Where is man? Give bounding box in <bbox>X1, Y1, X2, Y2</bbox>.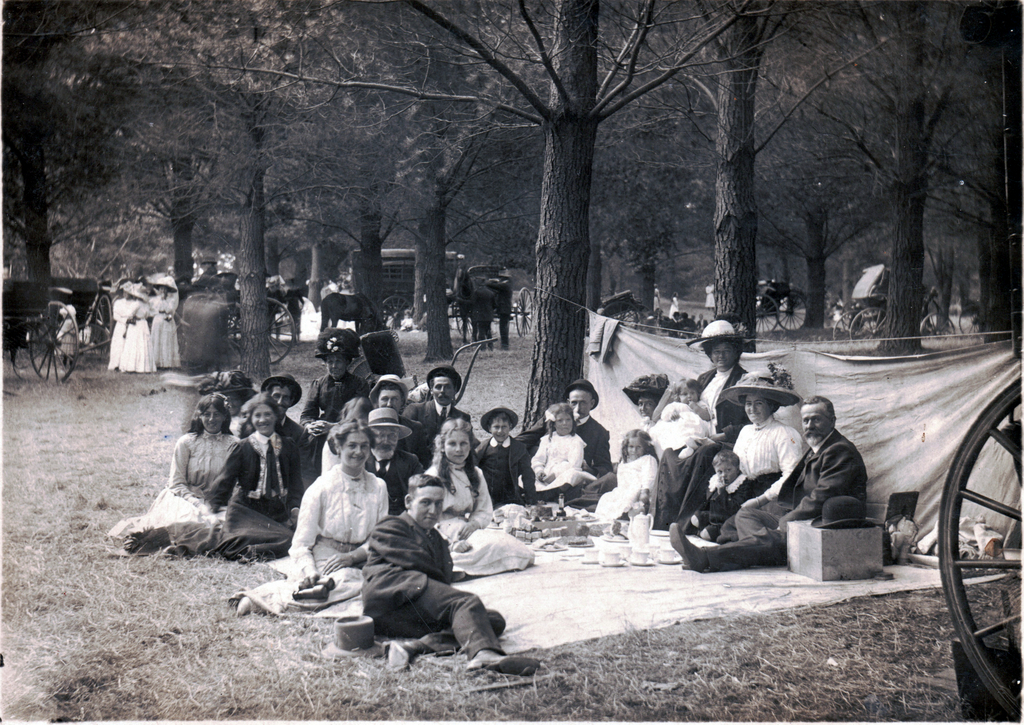
<bbox>669, 394, 868, 570</bbox>.
